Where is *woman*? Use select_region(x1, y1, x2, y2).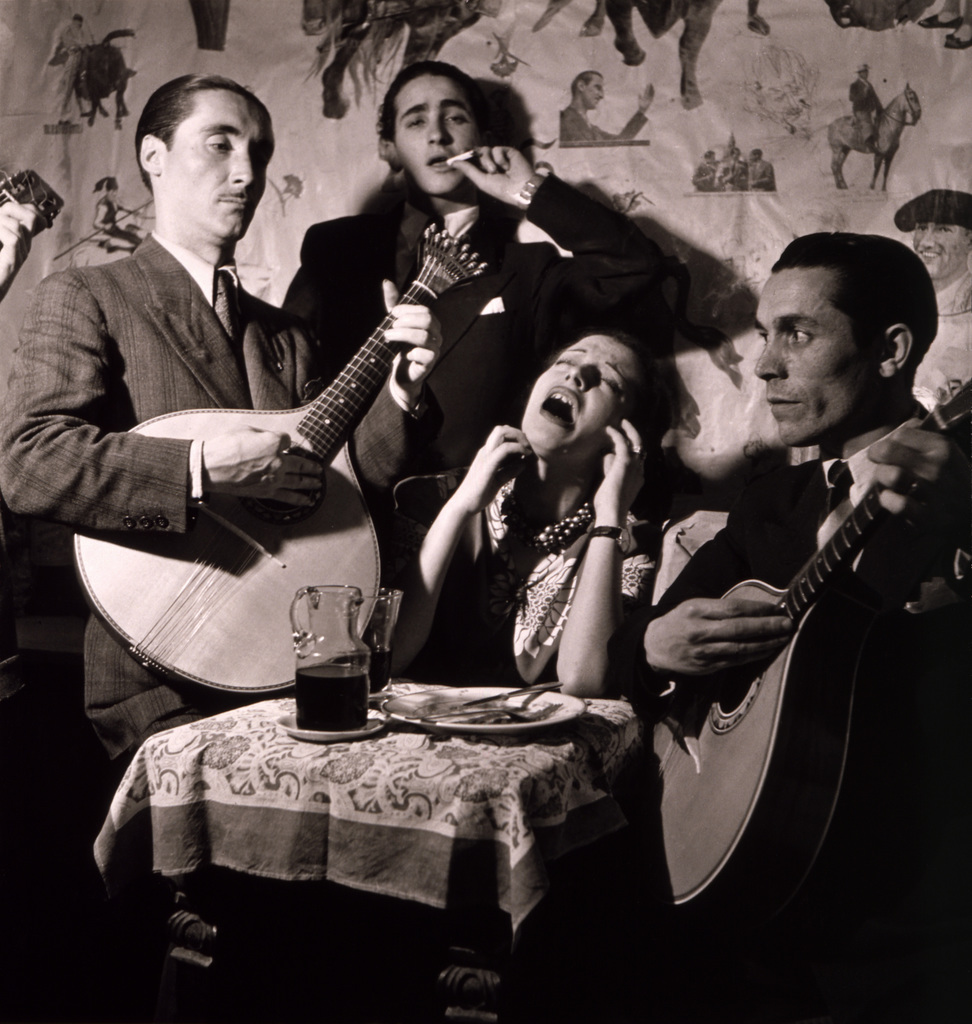
select_region(389, 304, 670, 712).
